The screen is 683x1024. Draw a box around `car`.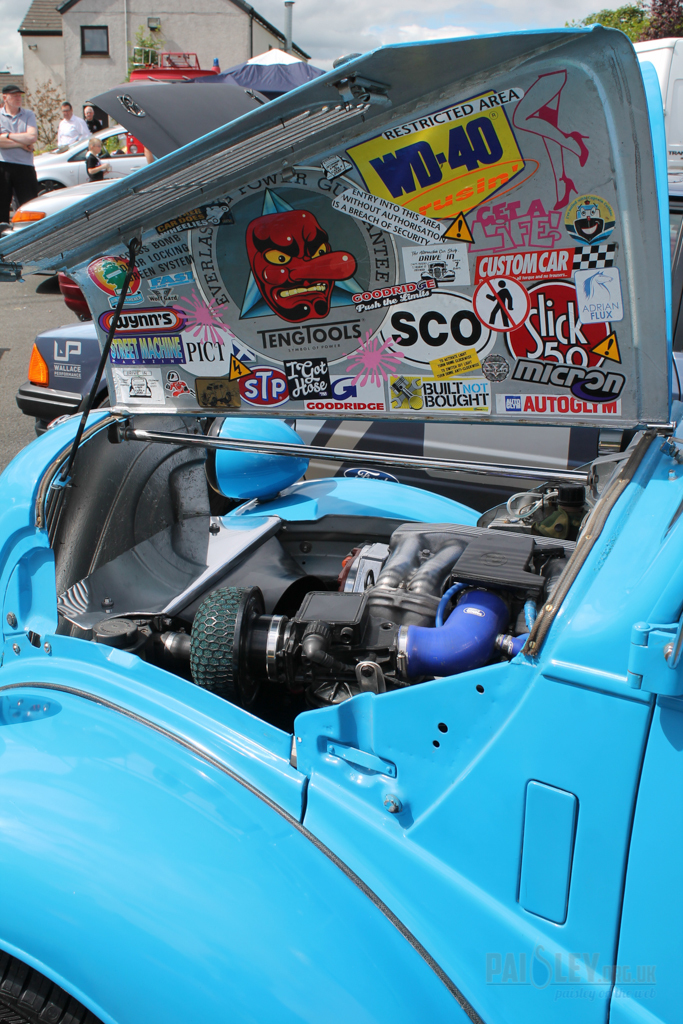
box(30, 121, 158, 189).
